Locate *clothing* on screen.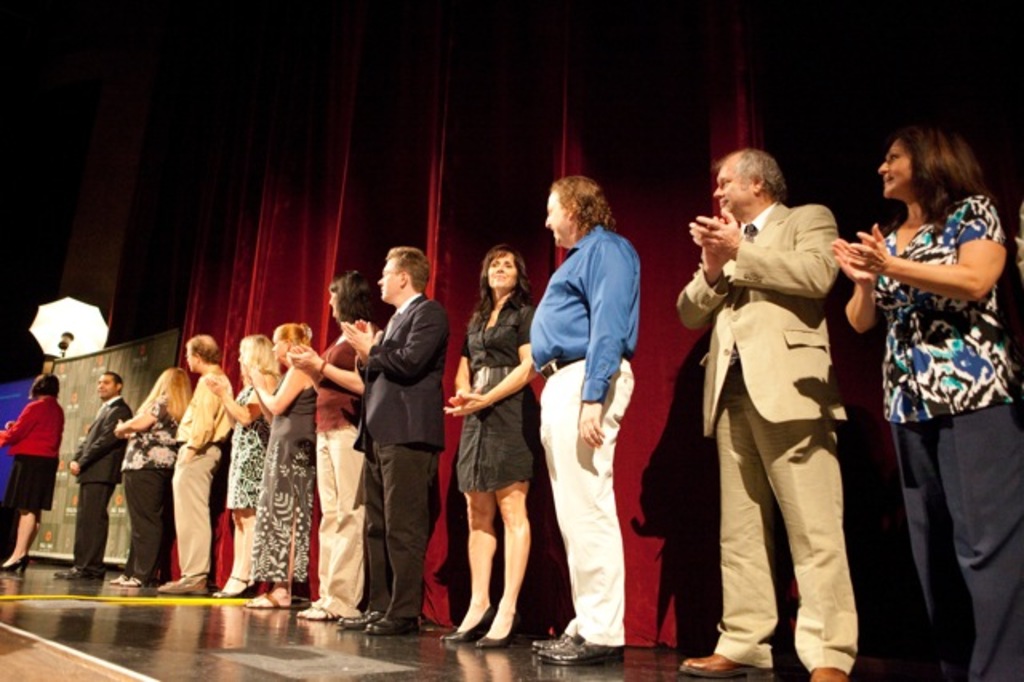
On screen at (left=534, top=226, right=645, bottom=644).
